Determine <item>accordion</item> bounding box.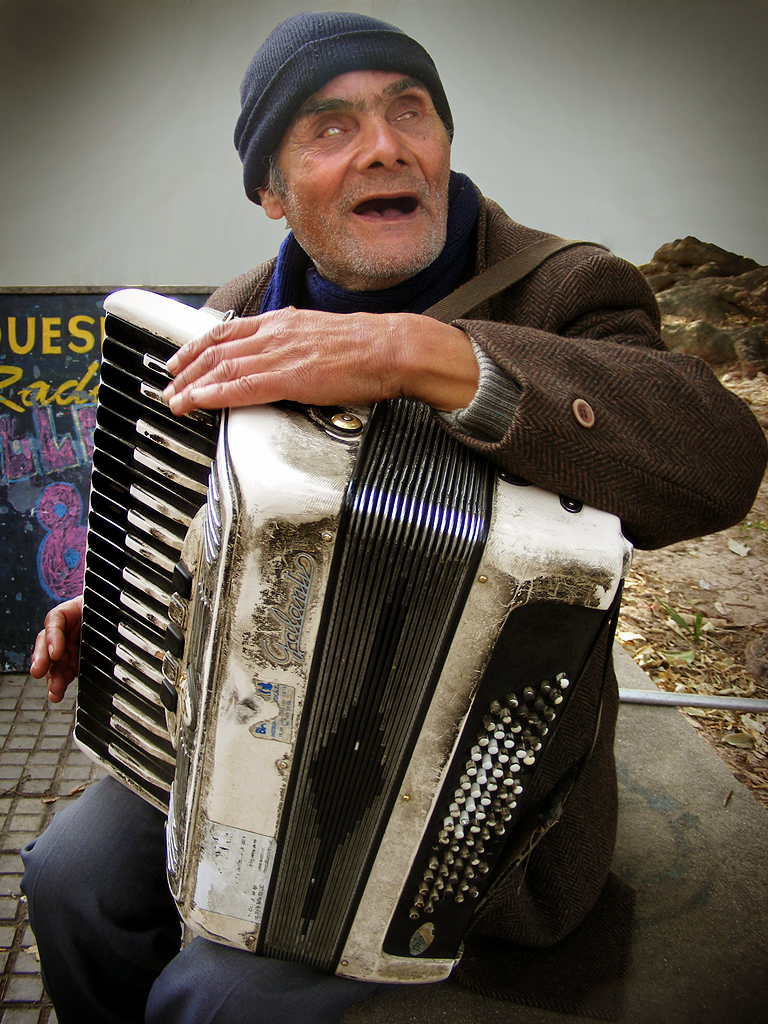
Determined: <bbox>68, 230, 631, 1008</bbox>.
